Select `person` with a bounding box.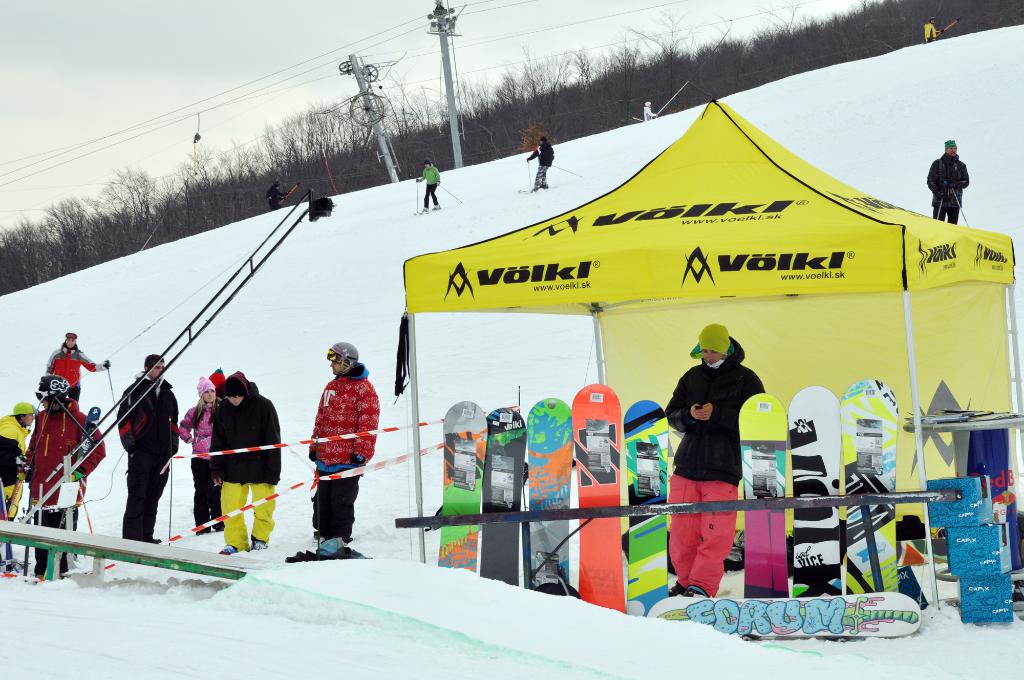
{"x1": 215, "y1": 368, "x2": 285, "y2": 554}.
